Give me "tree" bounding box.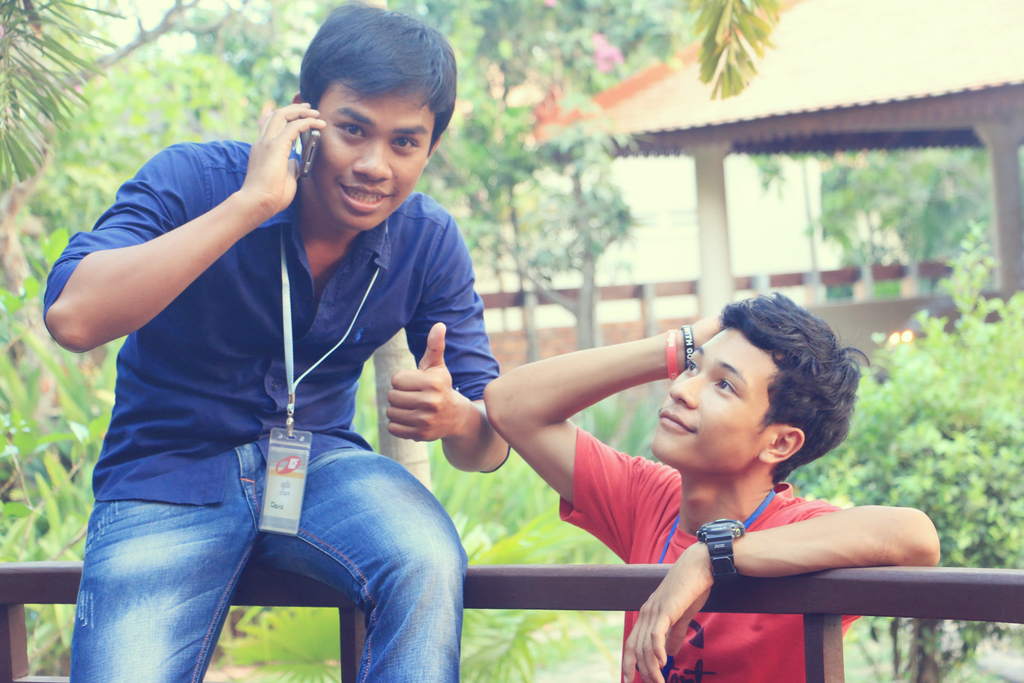
Rect(269, 0, 349, 119).
